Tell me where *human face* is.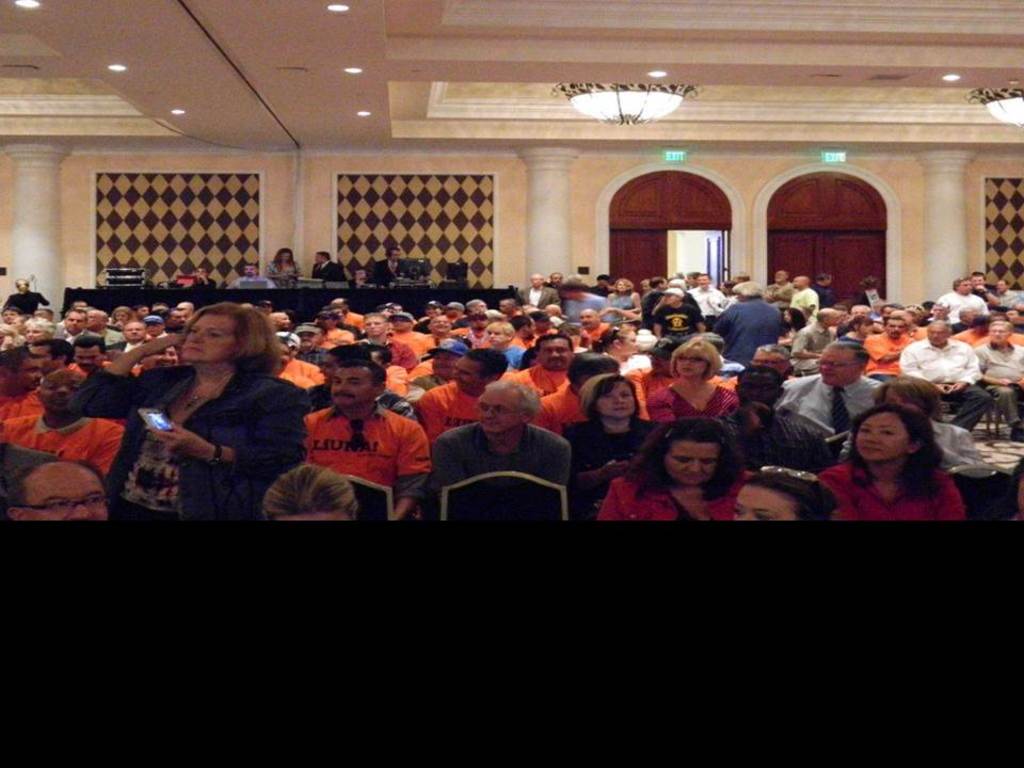
*human face* is at 479/388/524/434.
